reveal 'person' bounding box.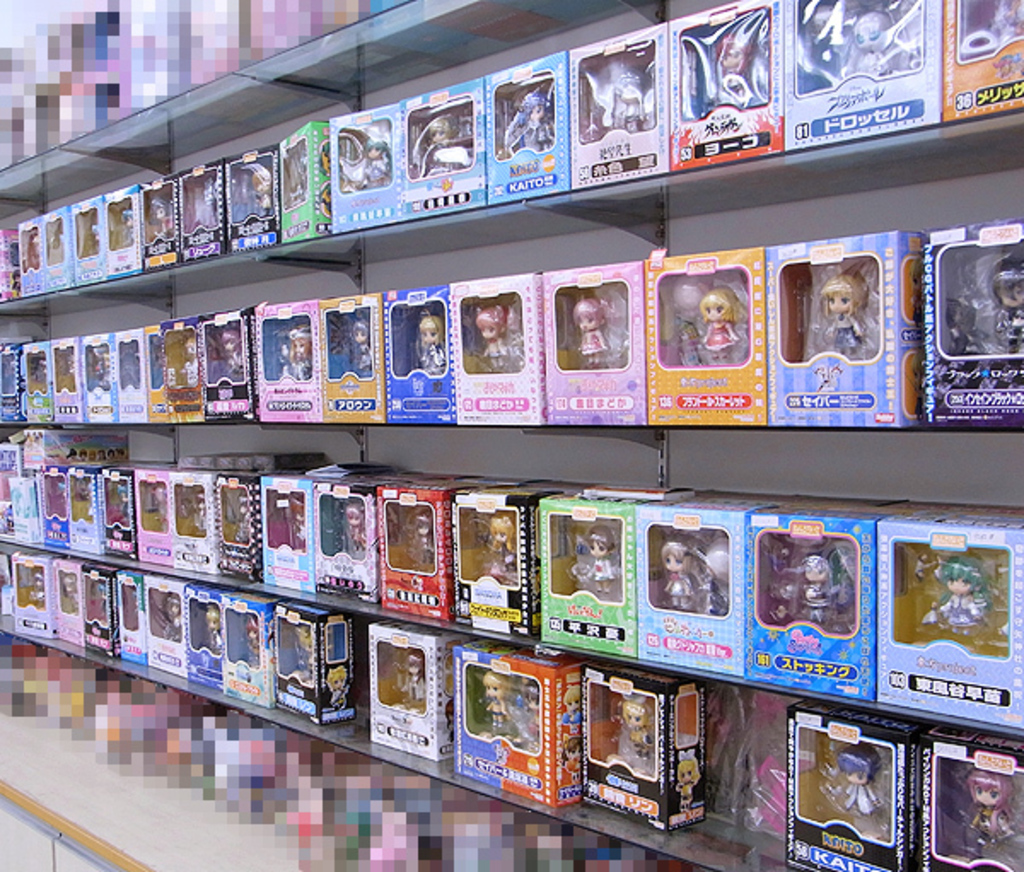
Revealed: bbox=[476, 672, 502, 730].
